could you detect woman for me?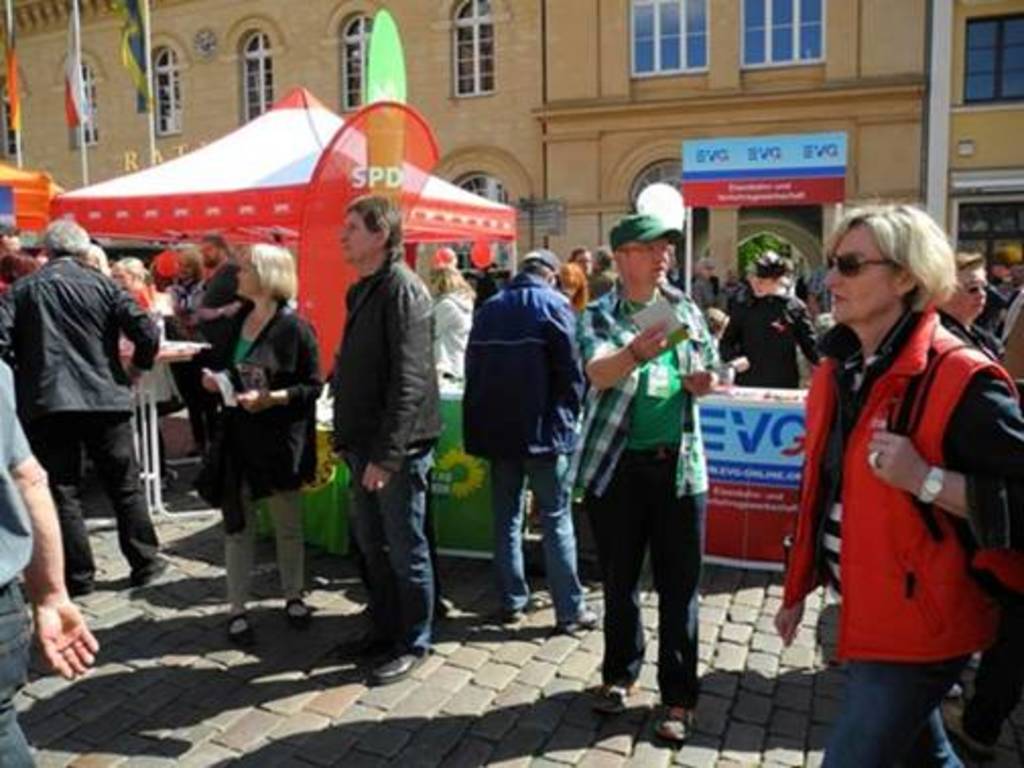
Detection result: 191,242,325,650.
